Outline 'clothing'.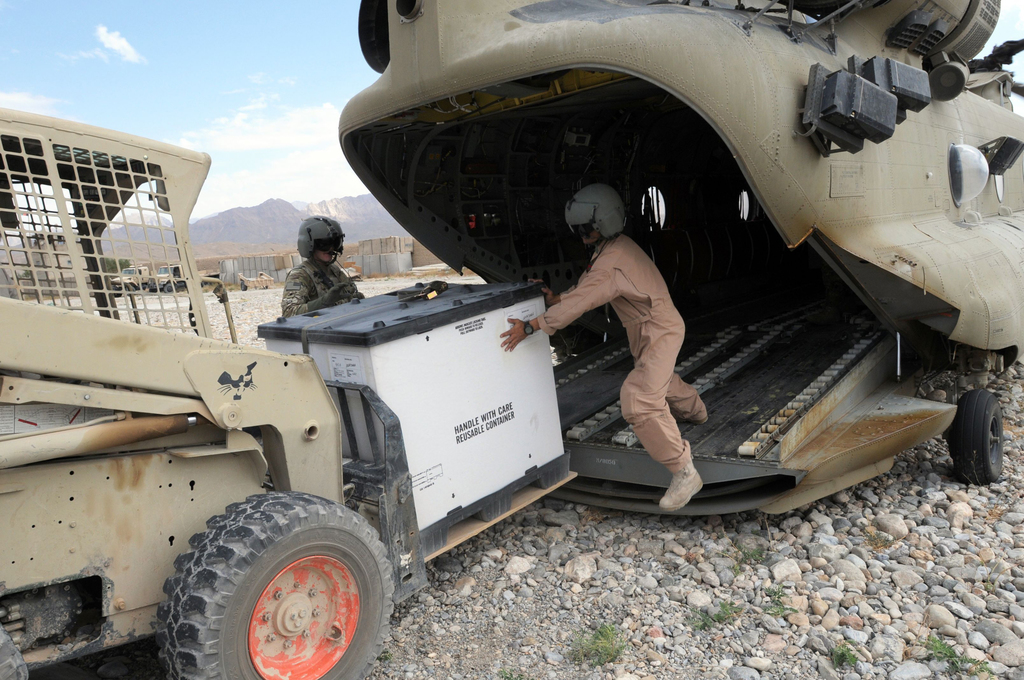
Outline: bbox=[276, 263, 365, 326].
